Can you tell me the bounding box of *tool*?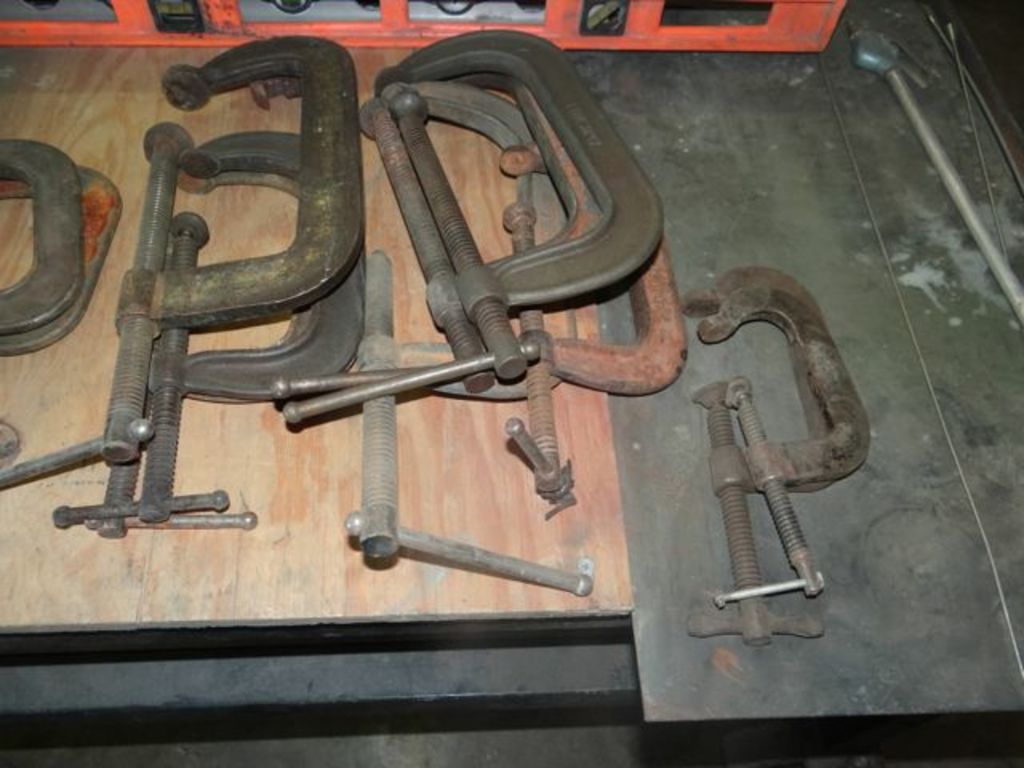
crop(0, 165, 130, 446).
